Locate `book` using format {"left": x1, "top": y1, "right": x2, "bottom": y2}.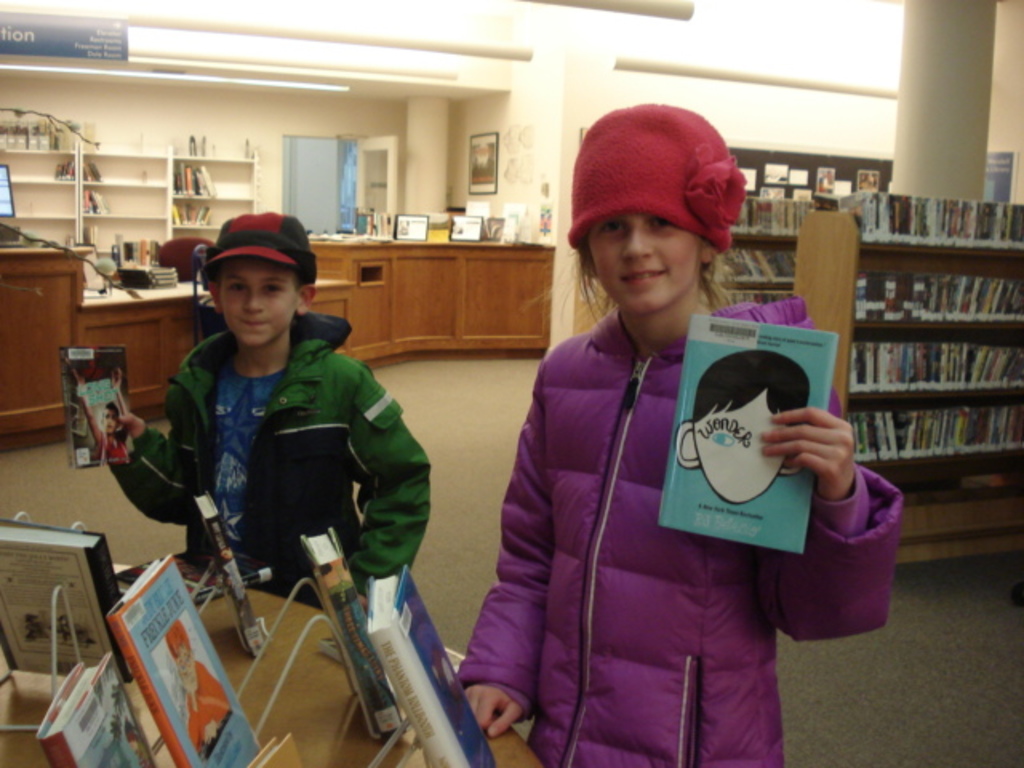
{"left": 56, "top": 344, "right": 133, "bottom": 466}.
